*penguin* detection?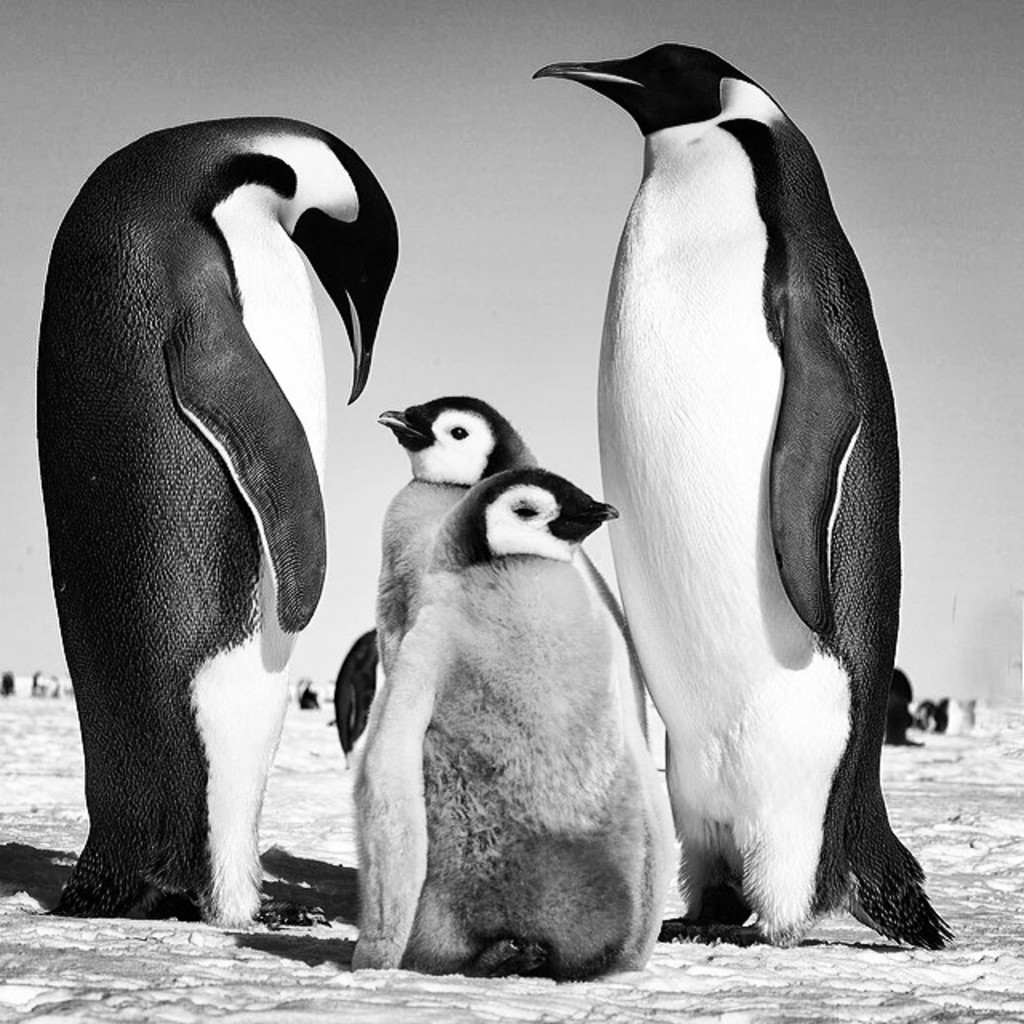
Rect(346, 459, 666, 987)
